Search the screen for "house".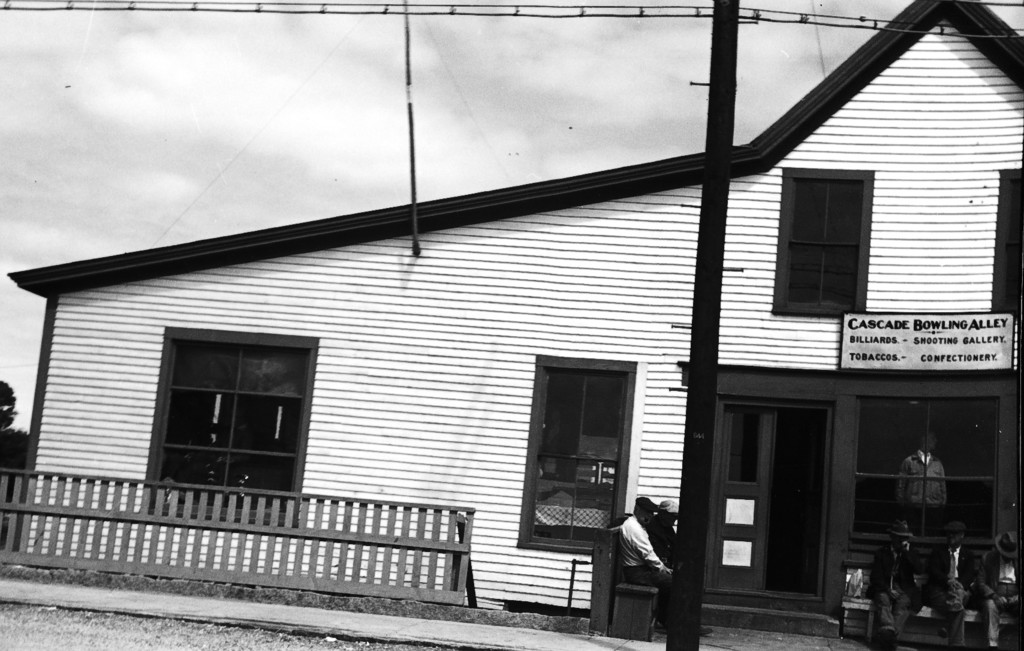
Found at [left=1, top=0, right=1023, bottom=650].
